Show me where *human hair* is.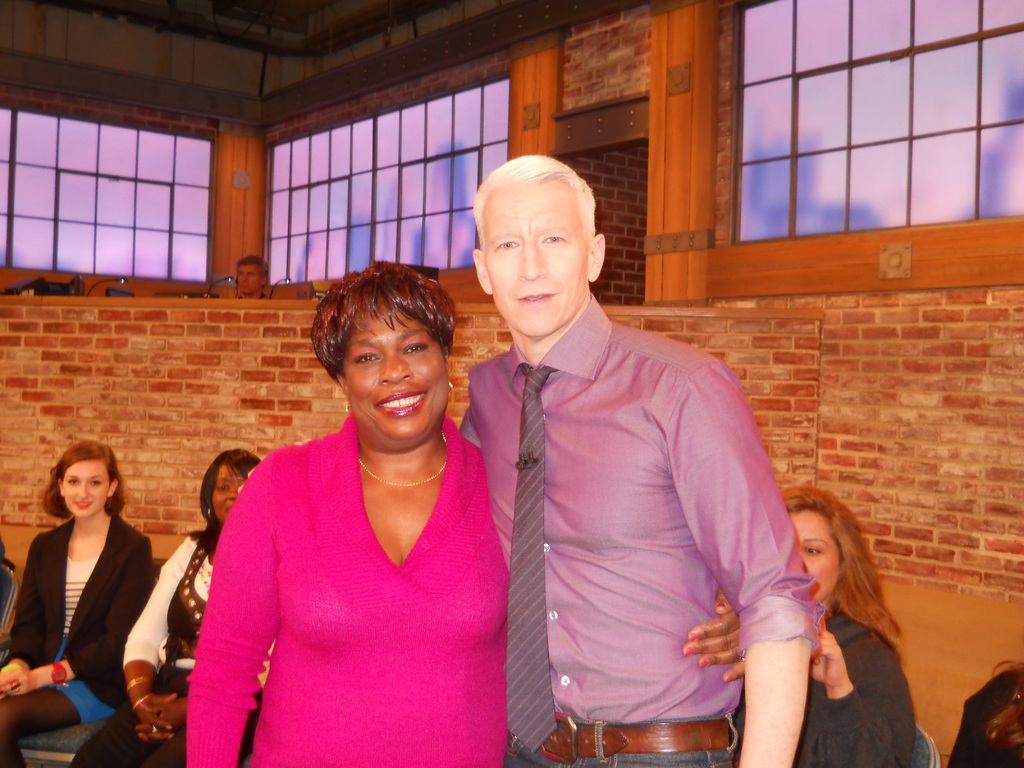
*human hair* is at box=[473, 152, 602, 244].
